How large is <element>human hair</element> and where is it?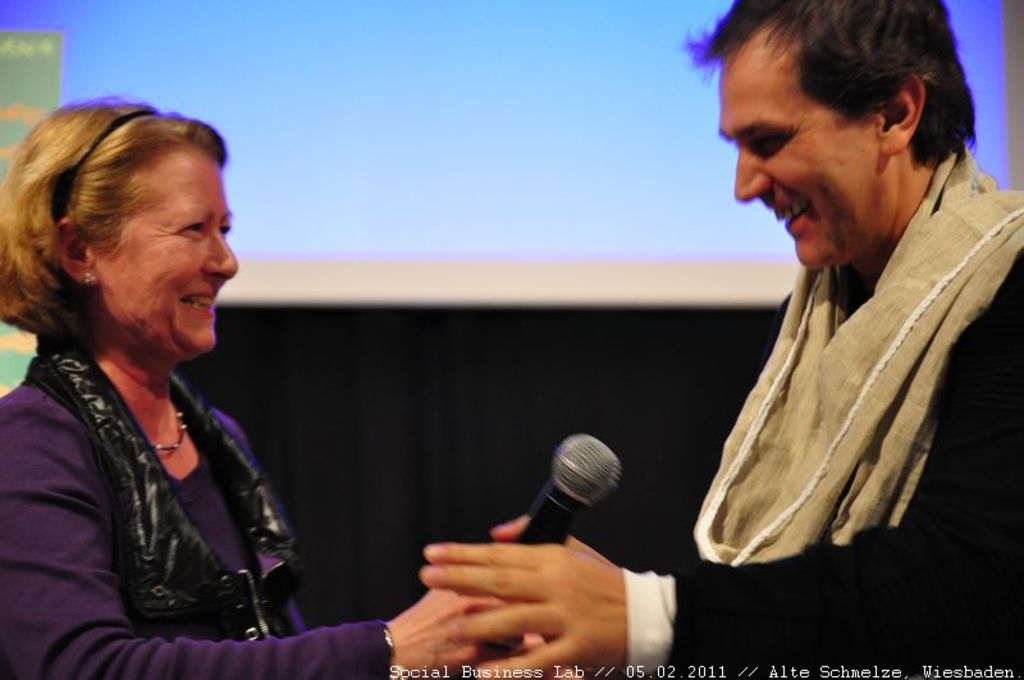
Bounding box: bbox=[685, 0, 1000, 175].
